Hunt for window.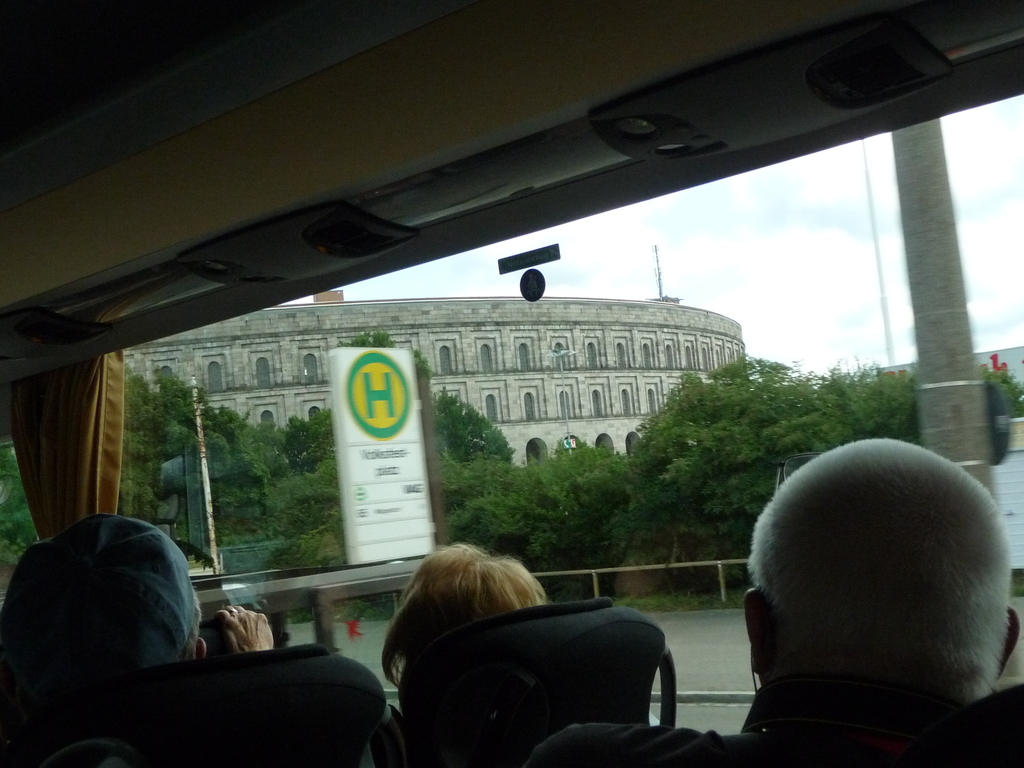
Hunted down at 556,385,579,425.
